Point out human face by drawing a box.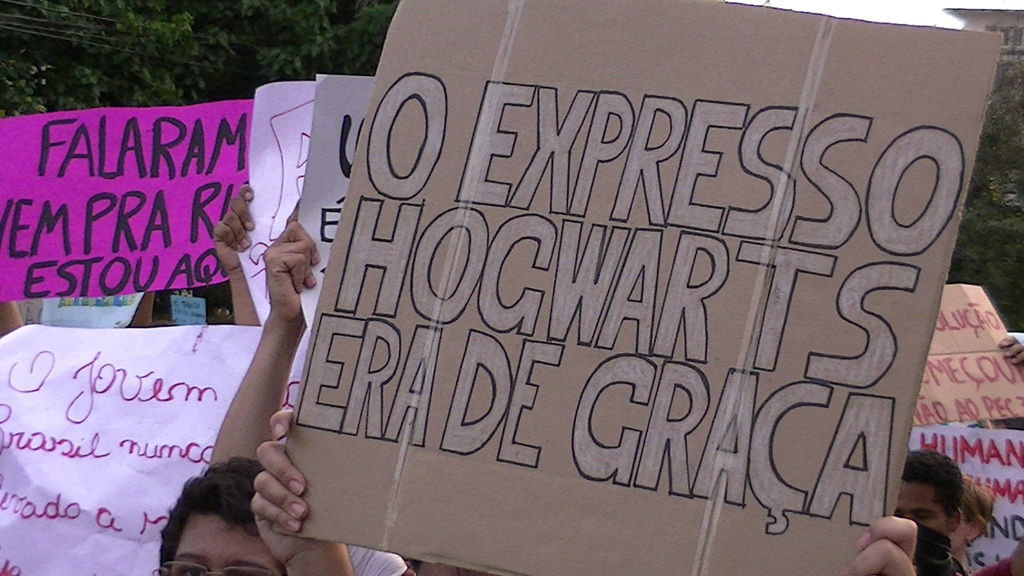
[950,512,968,547].
